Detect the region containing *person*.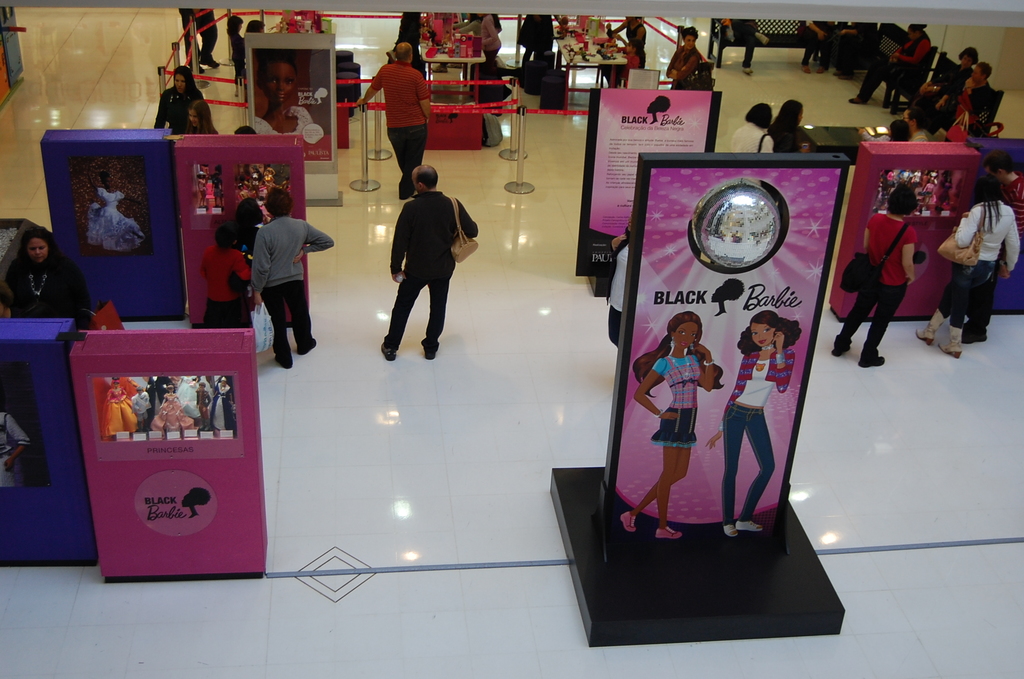
locate(132, 387, 154, 436).
